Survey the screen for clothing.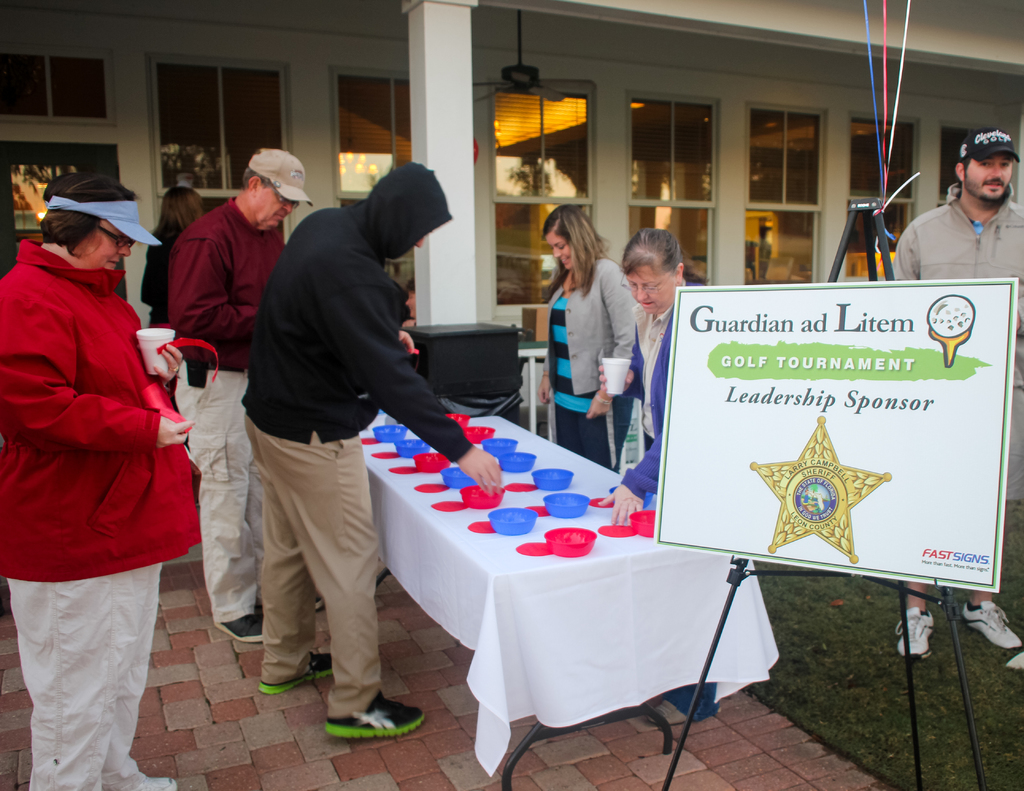
Survey found: region(242, 157, 476, 726).
